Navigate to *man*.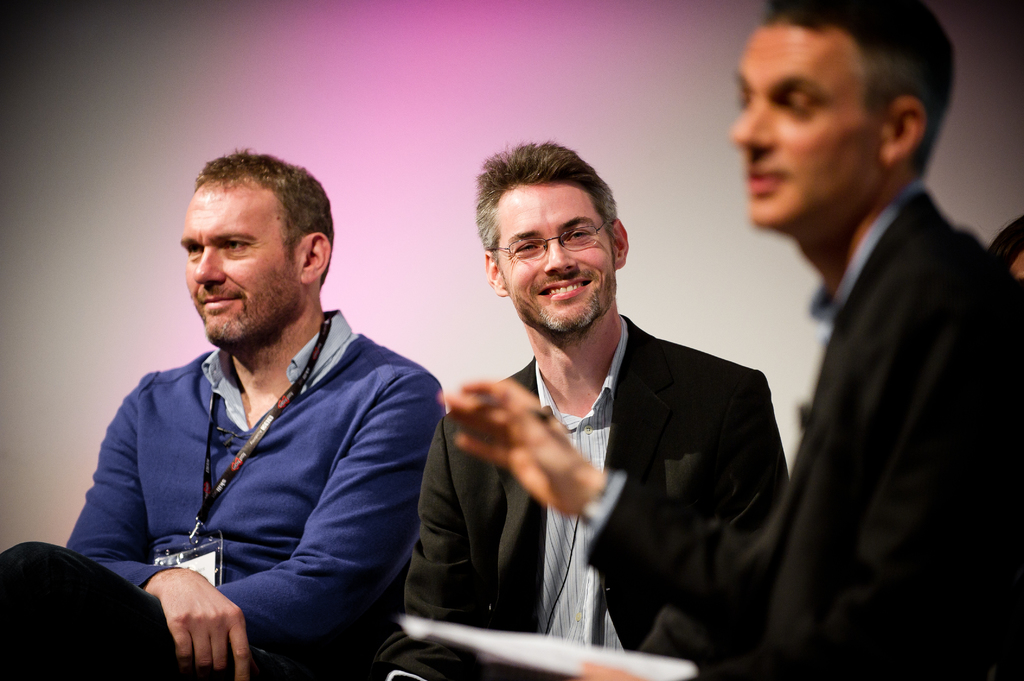
Navigation target: 0:145:436:680.
